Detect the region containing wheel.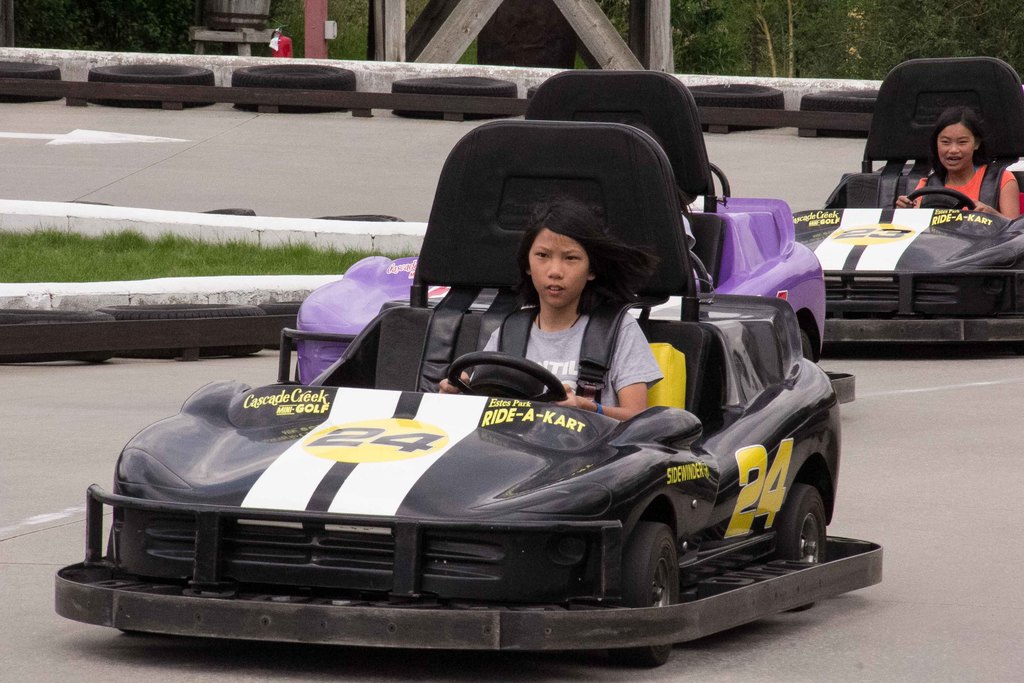
[89, 63, 216, 110].
